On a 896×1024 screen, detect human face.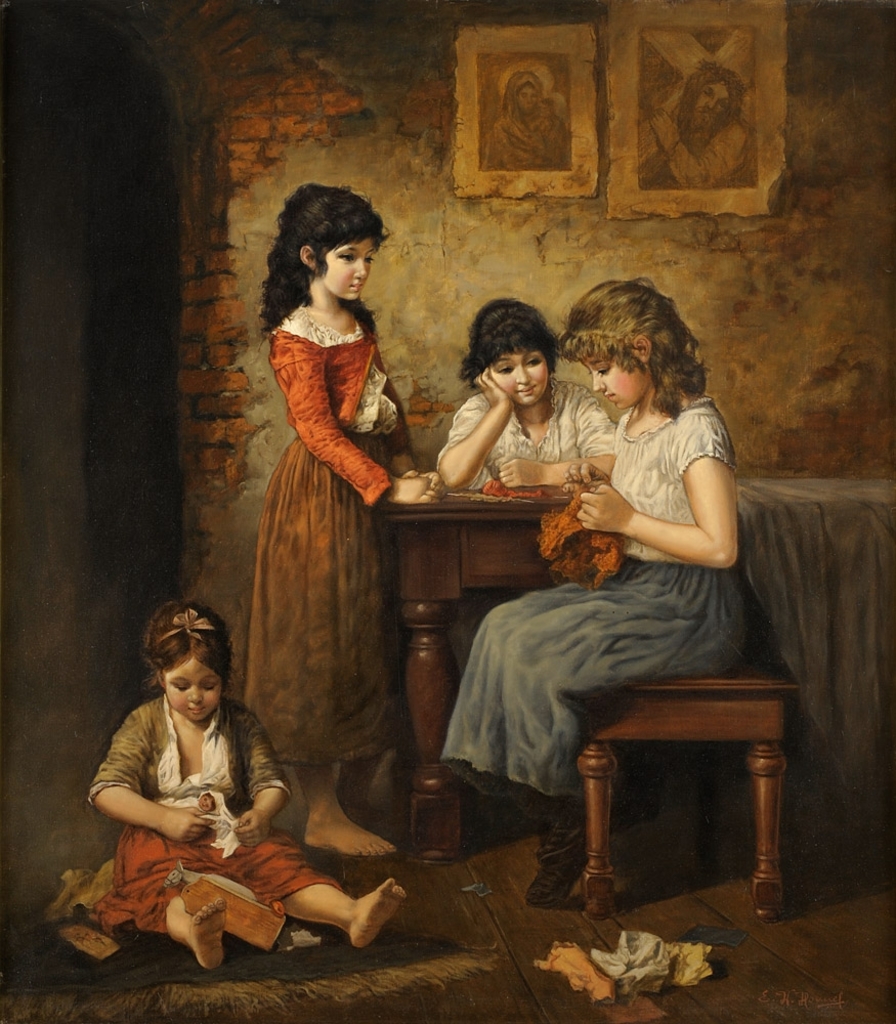
box(164, 657, 217, 723).
